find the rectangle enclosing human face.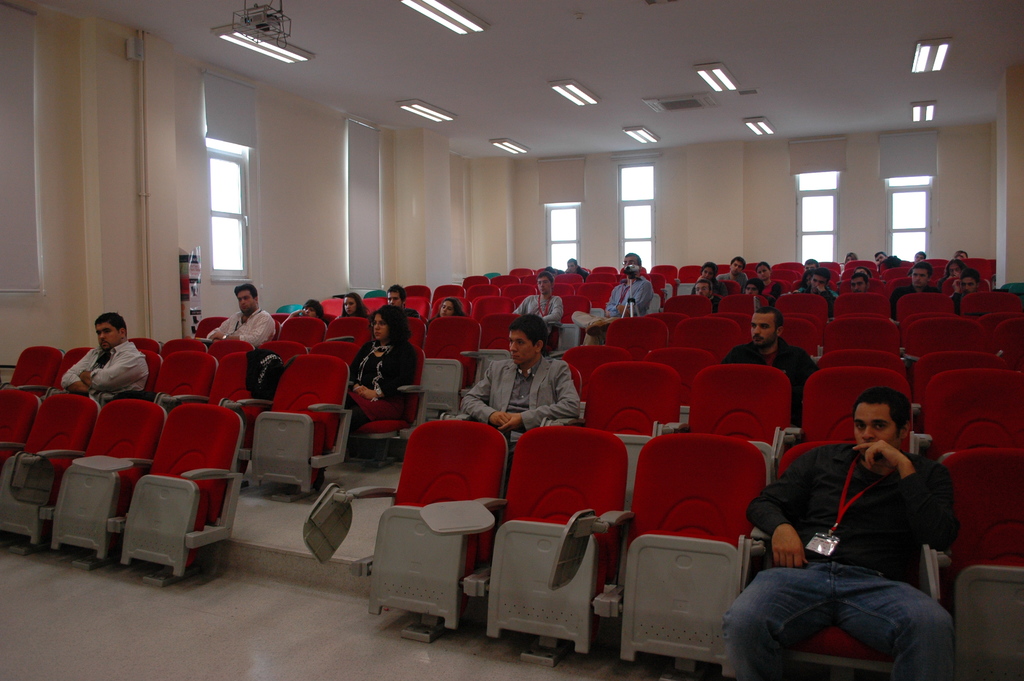
{"left": 856, "top": 402, "right": 902, "bottom": 456}.
